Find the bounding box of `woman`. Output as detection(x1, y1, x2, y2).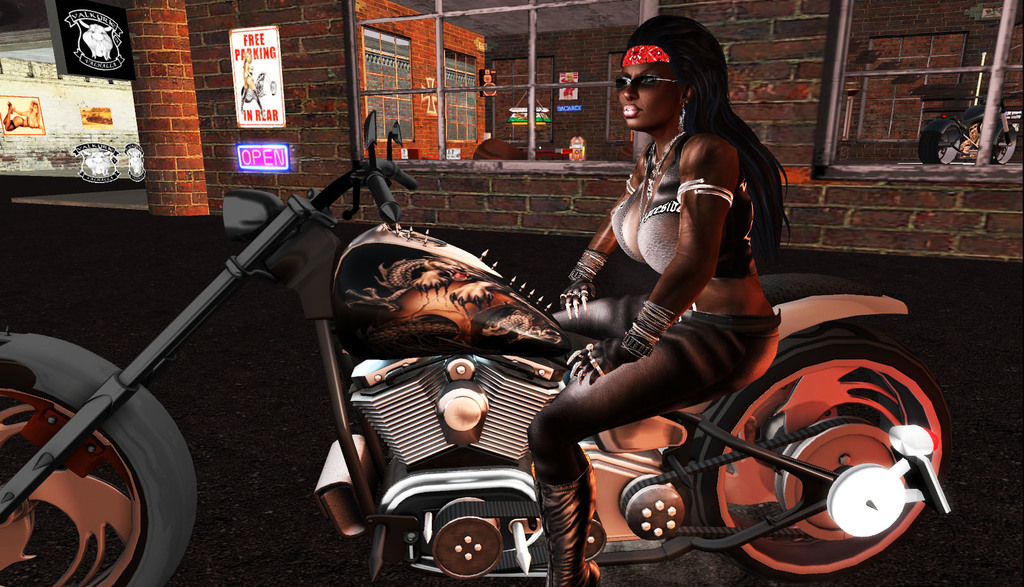
detection(554, 35, 780, 528).
